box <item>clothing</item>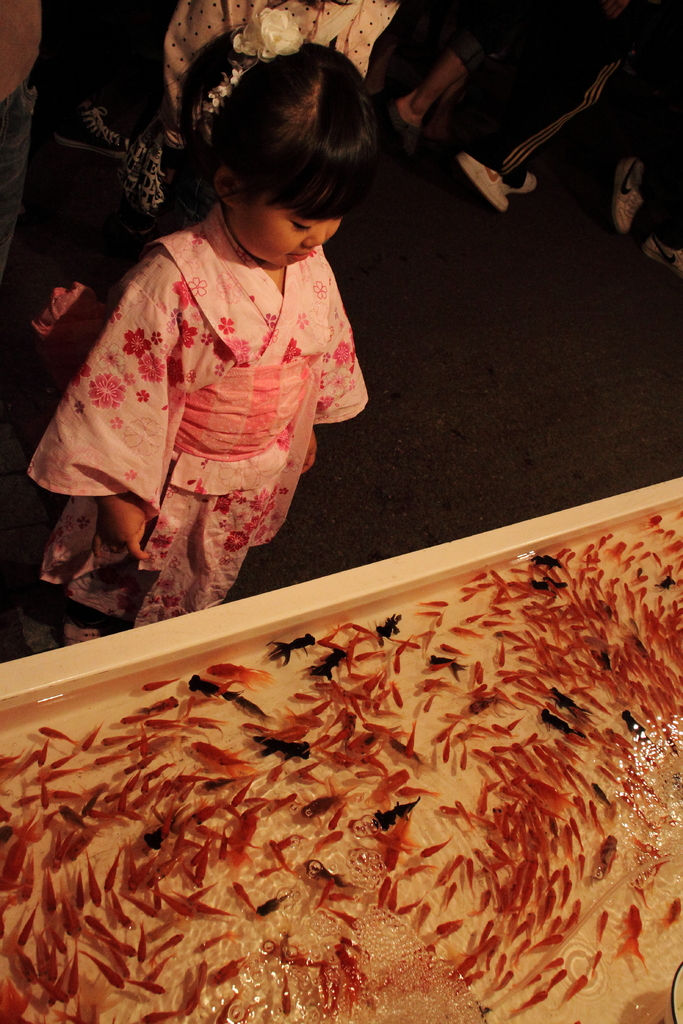
l=139, t=0, r=399, b=266
